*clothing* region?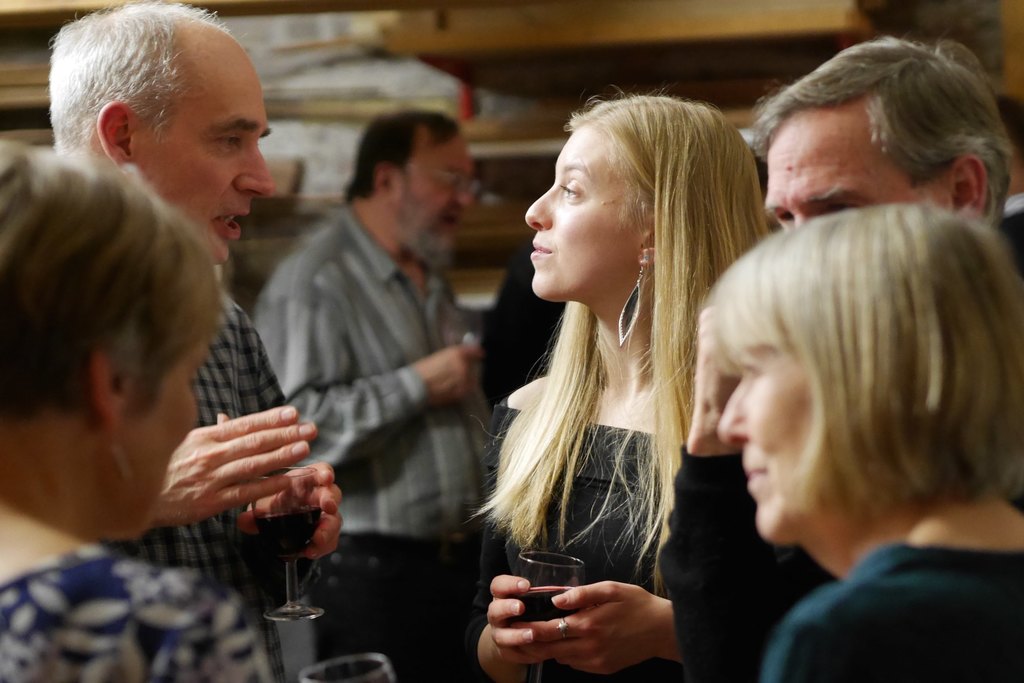
449/238/744/645
